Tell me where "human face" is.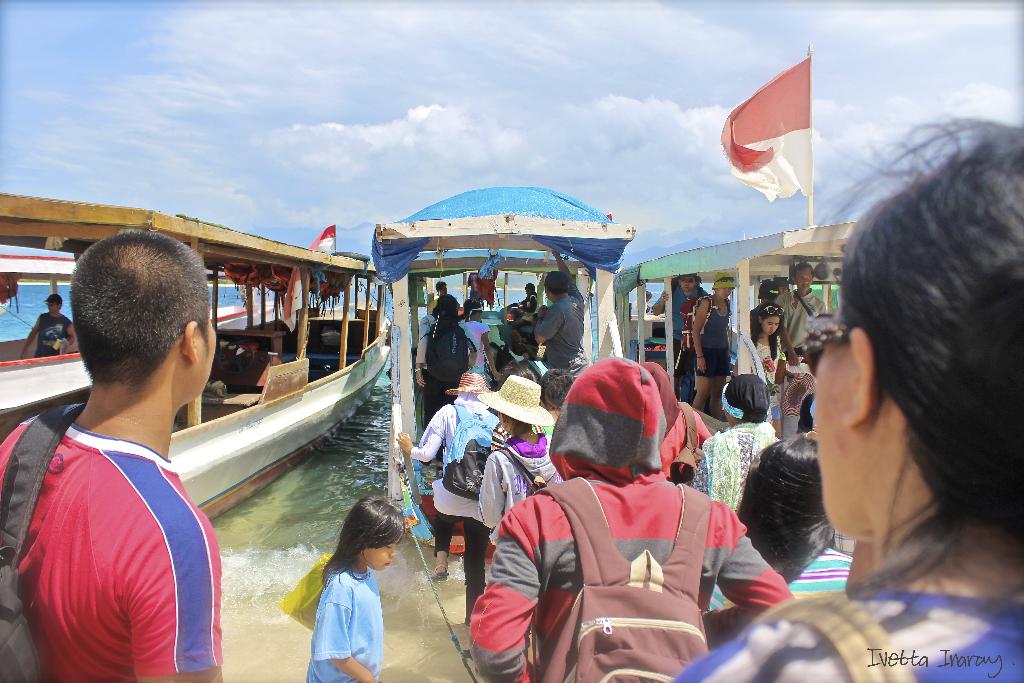
"human face" is at [795, 262, 813, 293].
